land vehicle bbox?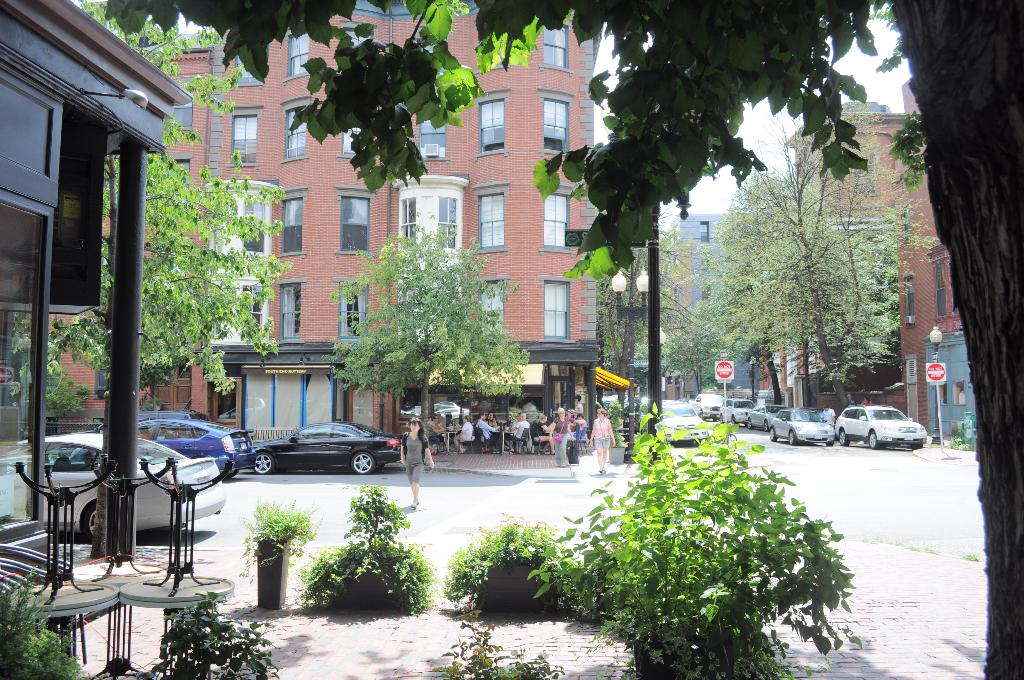
<region>836, 404, 927, 451</region>
